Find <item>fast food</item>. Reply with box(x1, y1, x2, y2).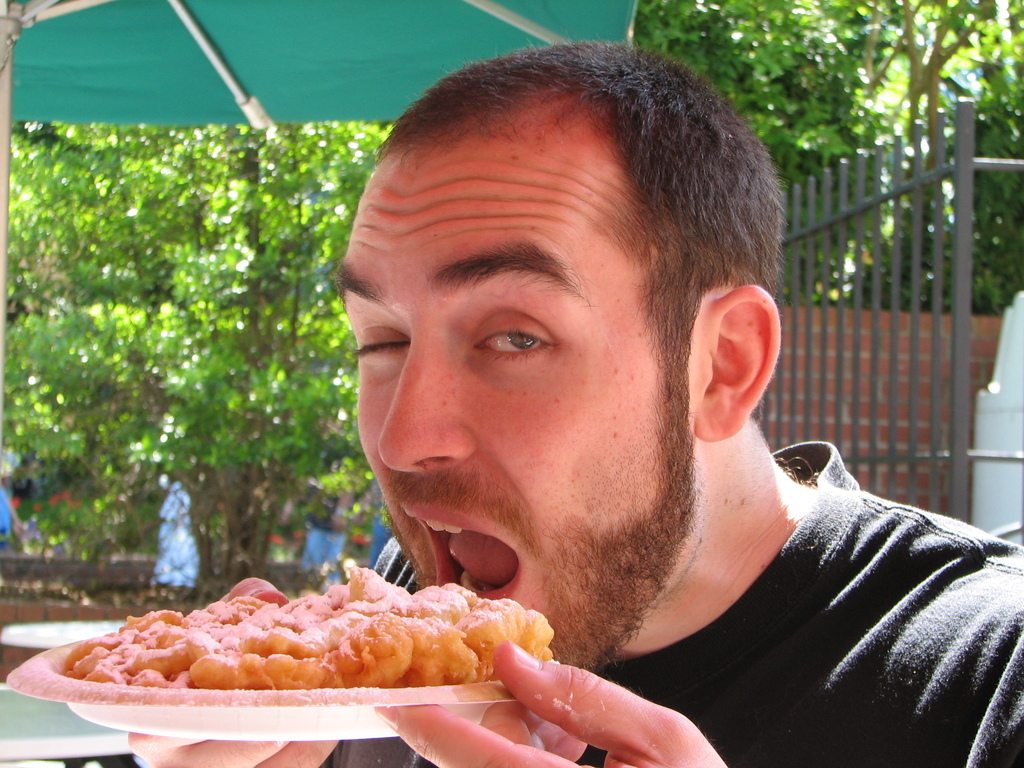
box(45, 563, 579, 716).
